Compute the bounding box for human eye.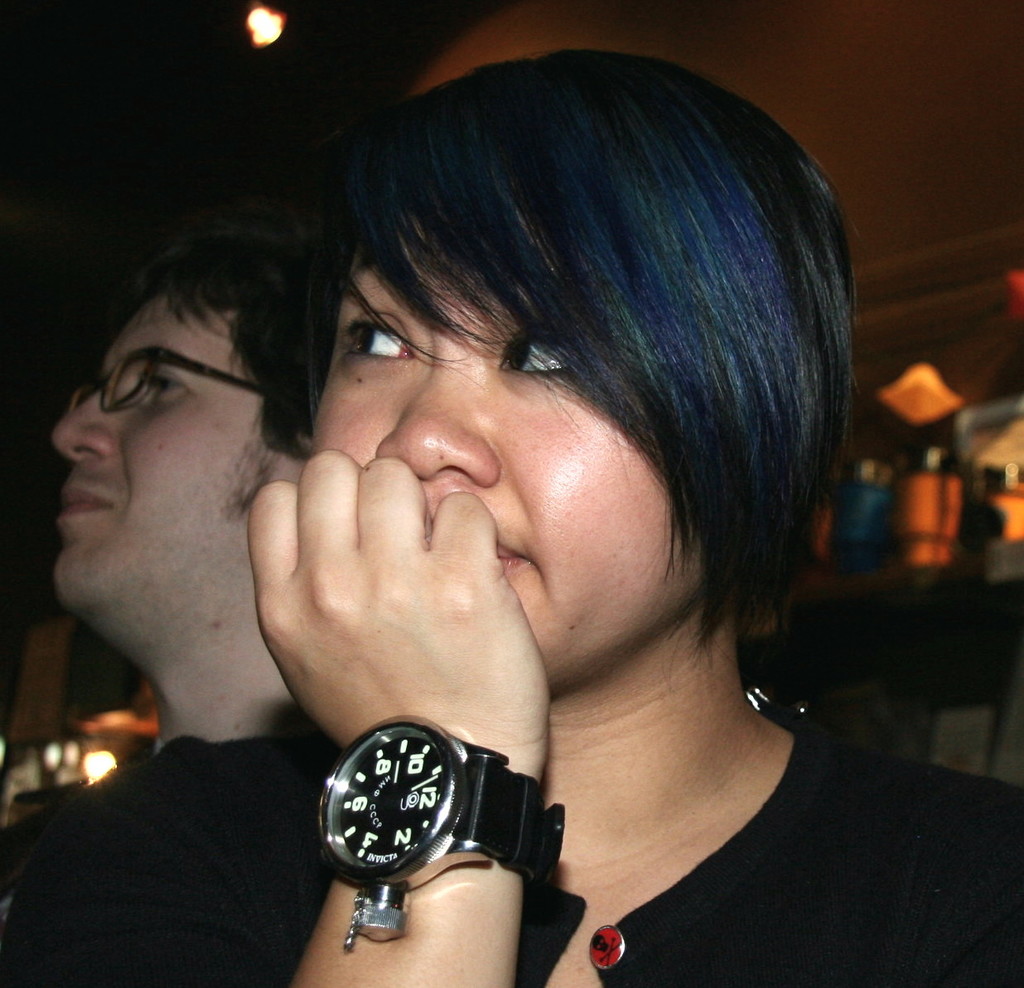
select_region(342, 298, 407, 377).
